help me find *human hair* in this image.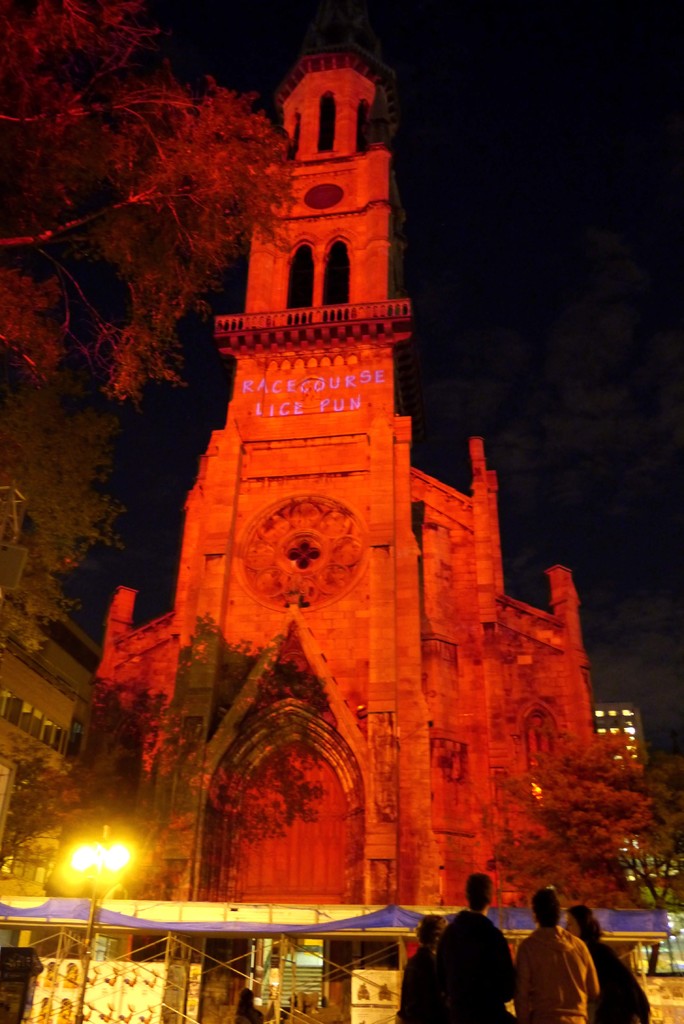
Found it: l=413, t=912, r=448, b=952.
